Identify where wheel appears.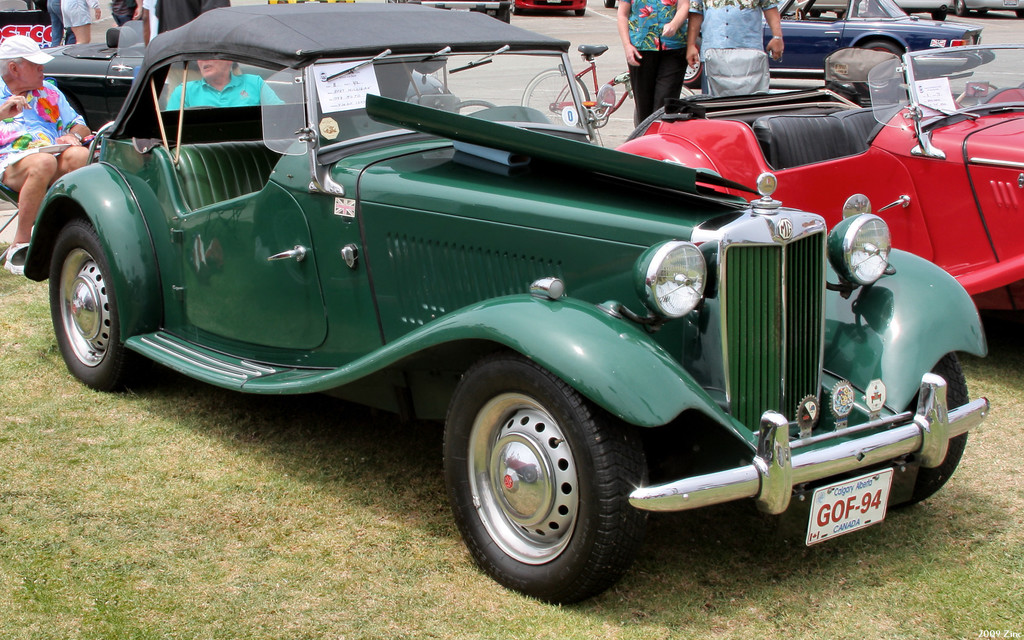
Appears at x1=856, y1=42, x2=900, y2=96.
